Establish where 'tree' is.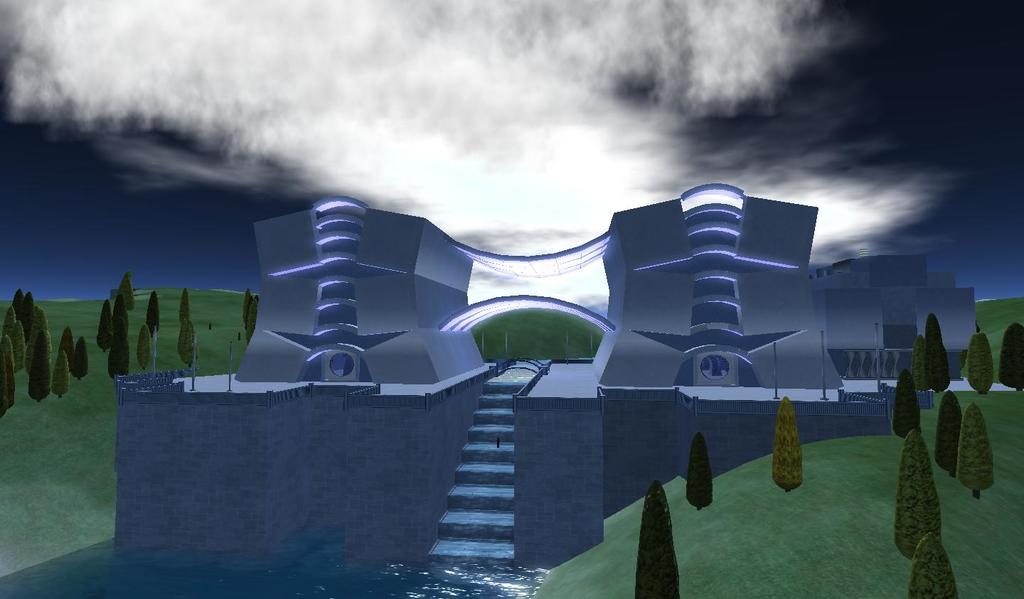
Established at BBox(924, 309, 951, 394).
